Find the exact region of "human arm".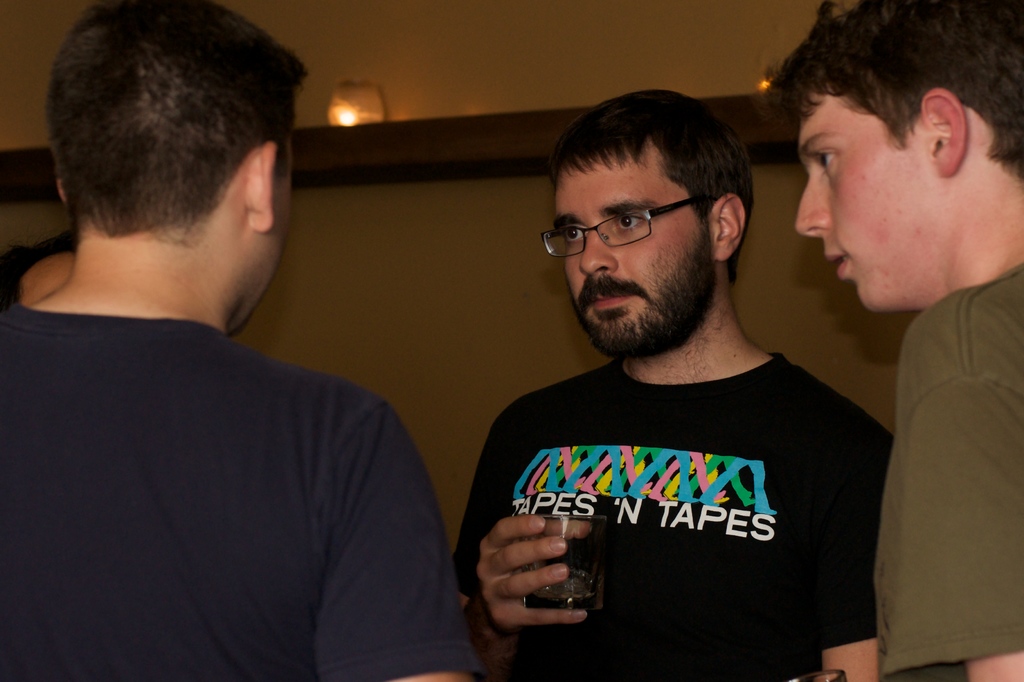
Exact region: 819/427/901/681.
